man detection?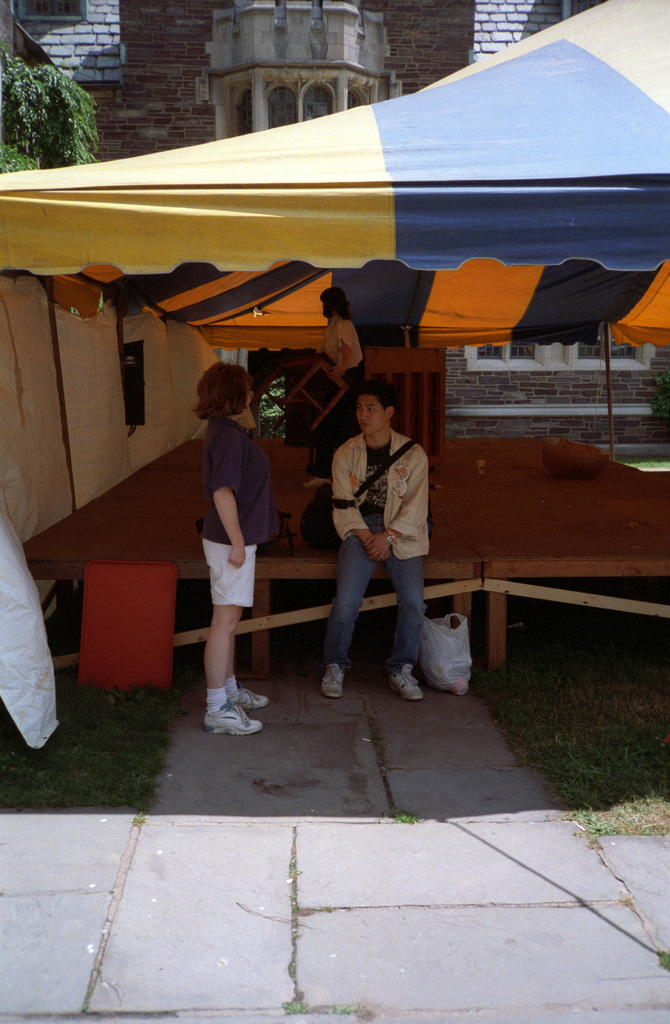
x1=310 y1=378 x2=459 y2=696
